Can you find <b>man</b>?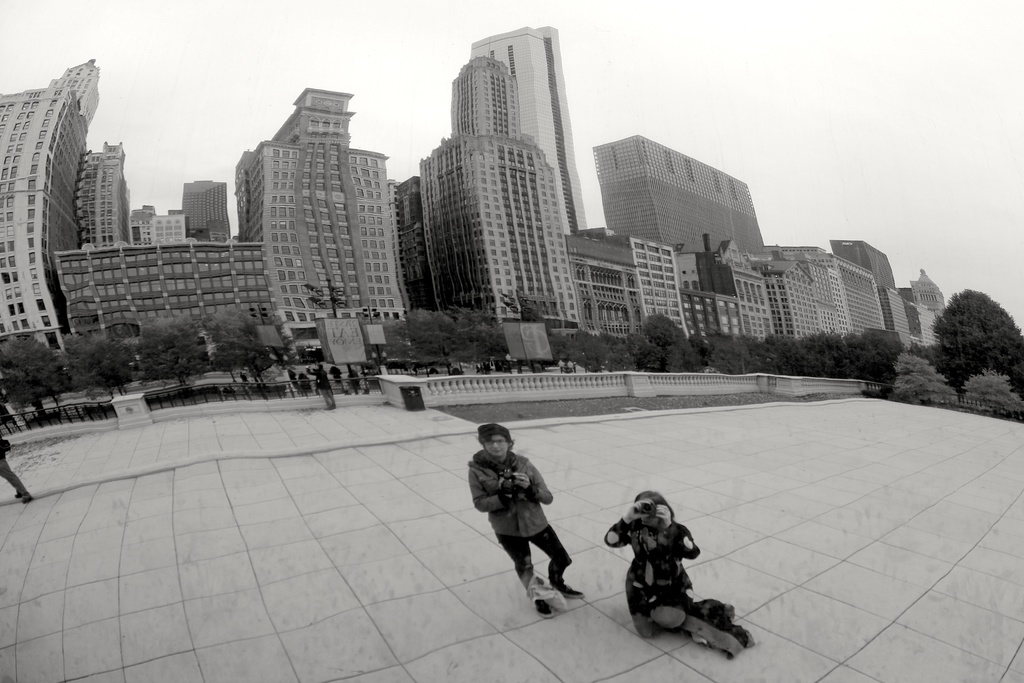
Yes, bounding box: box(303, 363, 335, 409).
